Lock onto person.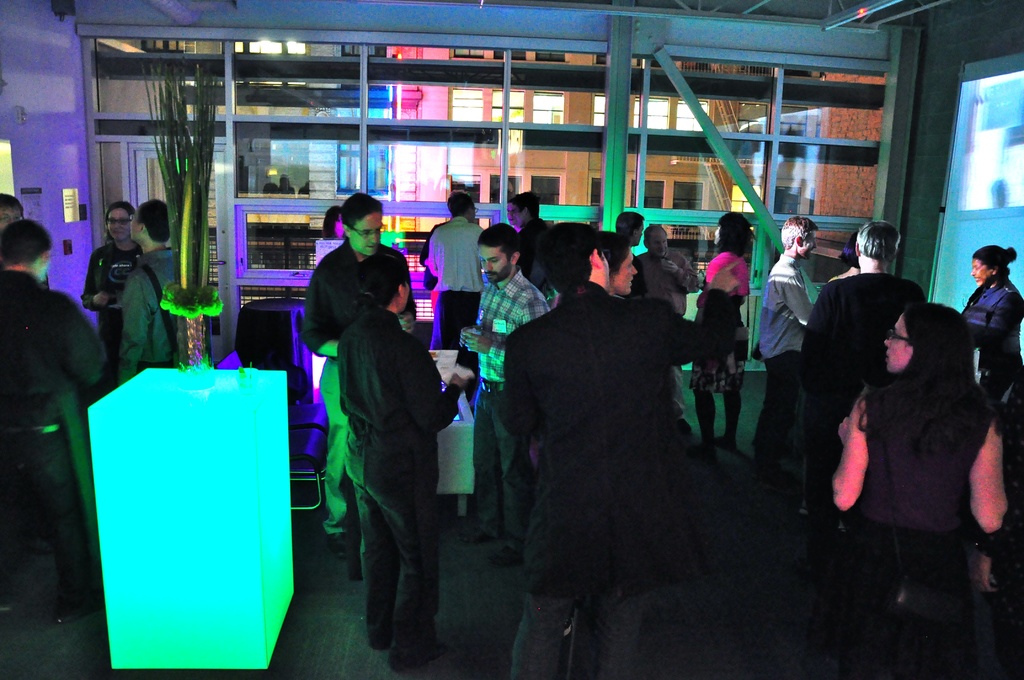
Locked: x1=115 y1=193 x2=184 y2=391.
